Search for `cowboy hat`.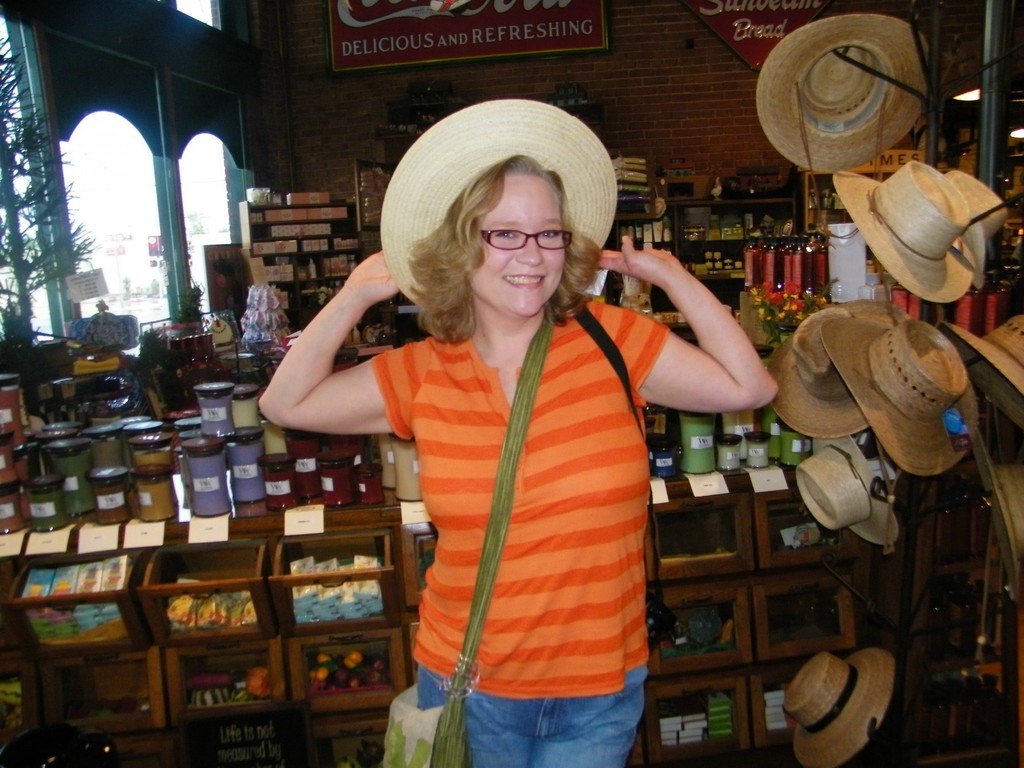
Found at l=785, t=646, r=895, b=766.
